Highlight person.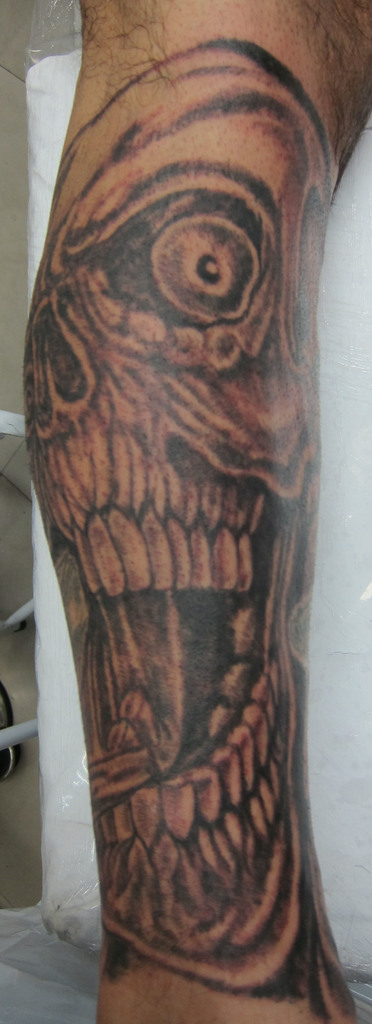
Highlighted region: <region>17, 0, 364, 1023</region>.
